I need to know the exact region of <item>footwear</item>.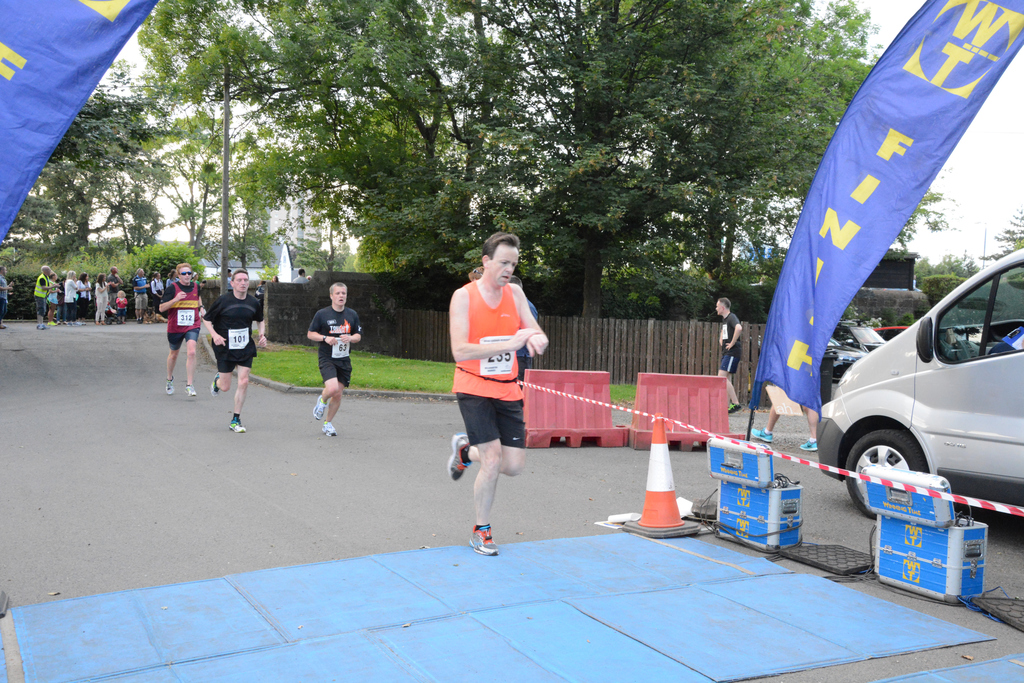
Region: 212,375,217,394.
